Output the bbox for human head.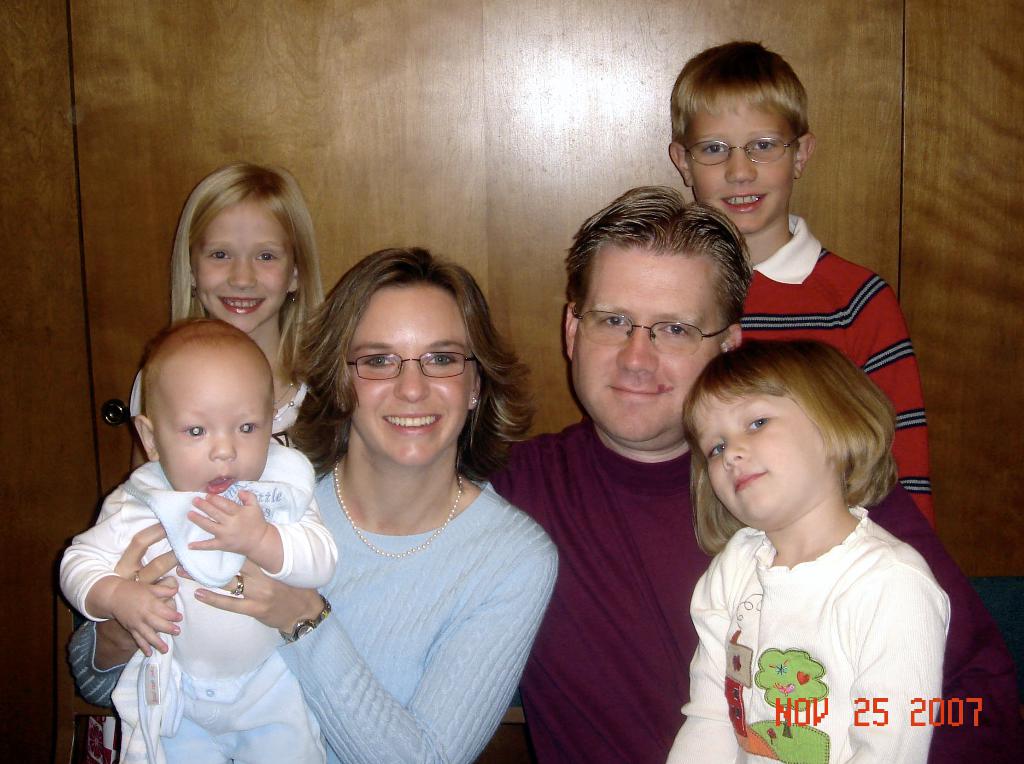
(561, 202, 761, 440).
